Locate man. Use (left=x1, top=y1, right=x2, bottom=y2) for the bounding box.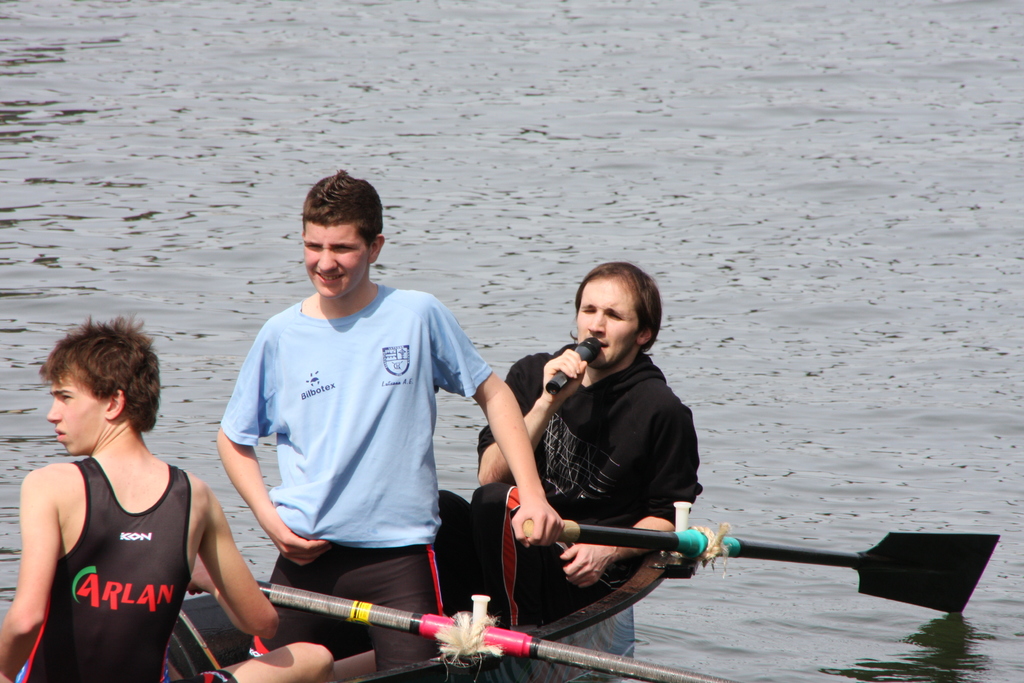
(left=476, top=255, right=706, bottom=623).
